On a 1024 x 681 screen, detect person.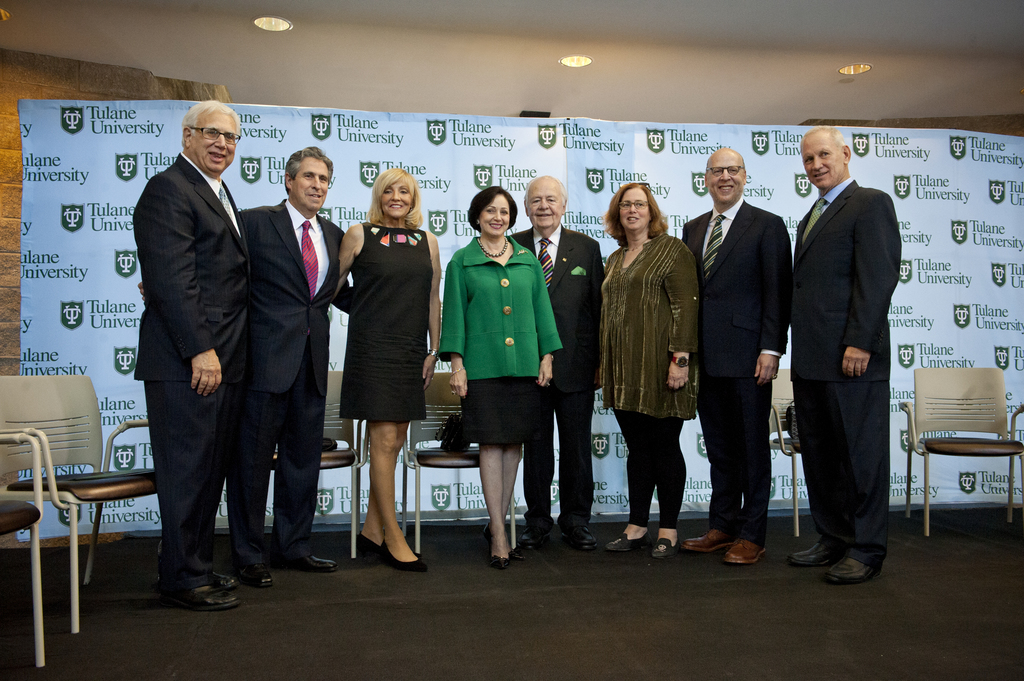
[x1=600, y1=174, x2=700, y2=557].
